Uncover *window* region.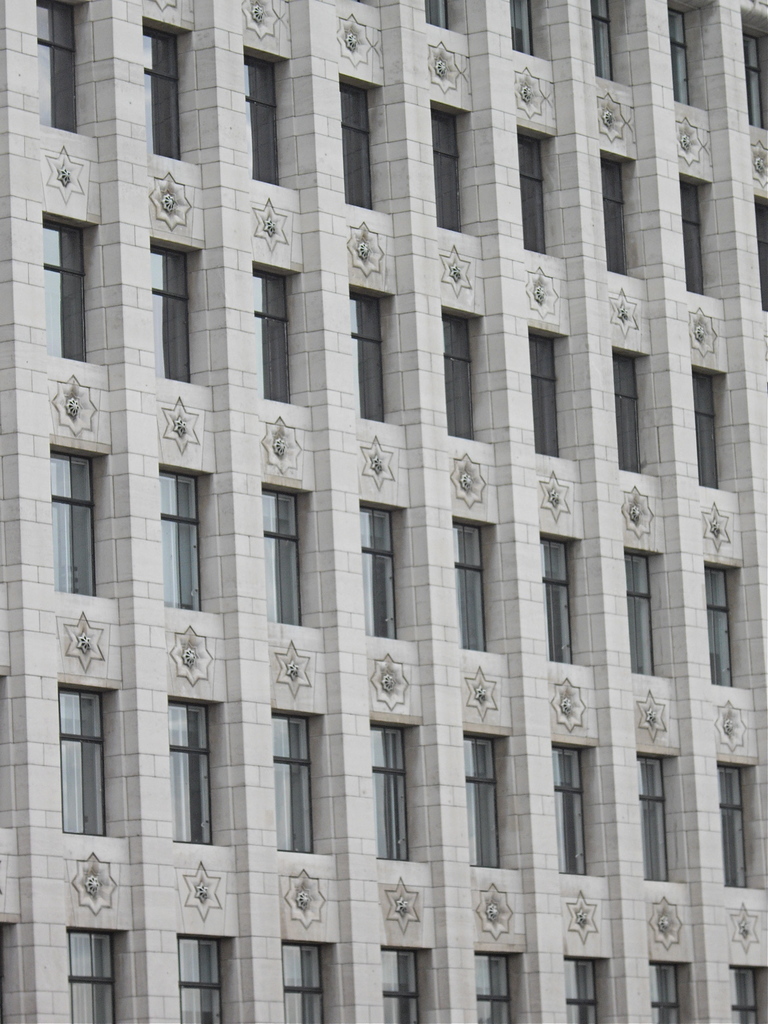
Uncovered: <box>444,307,482,444</box>.
